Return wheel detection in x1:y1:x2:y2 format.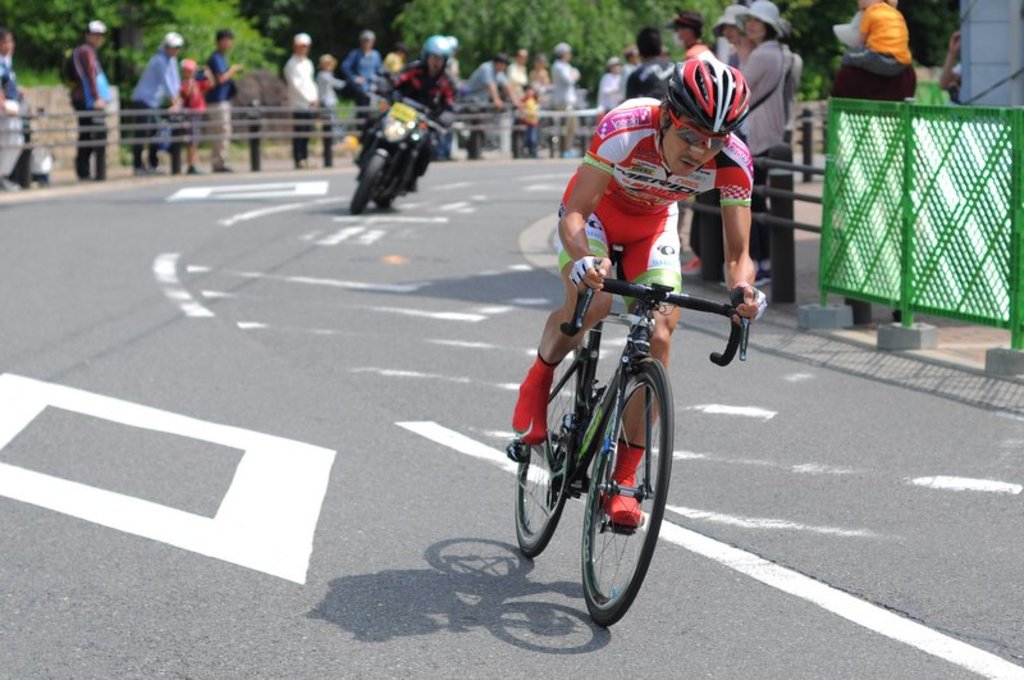
343:146:392:211.
